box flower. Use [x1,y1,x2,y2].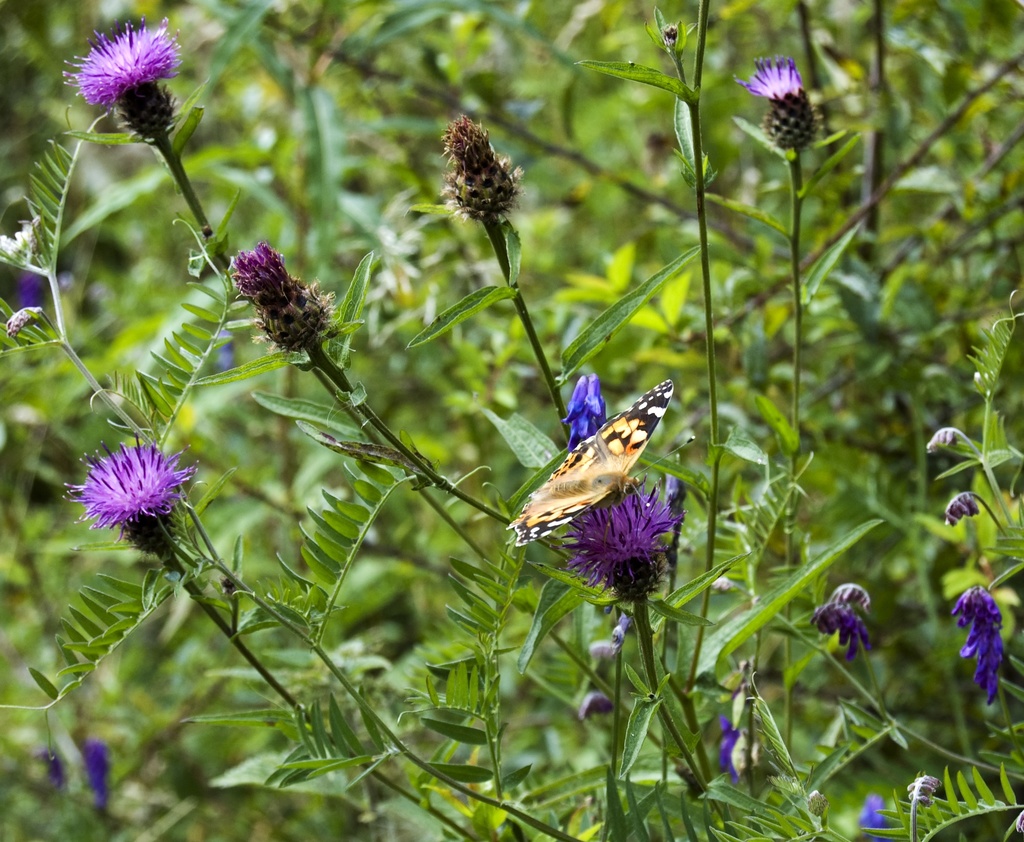
[950,581,1005,711].
